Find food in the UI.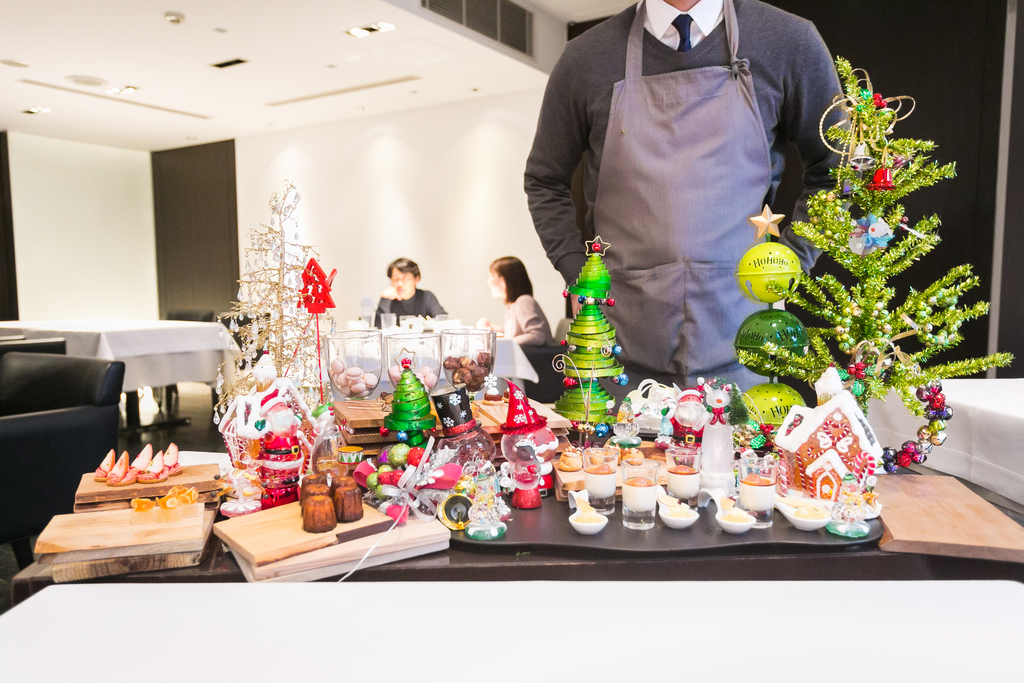
UI element at detection(577, 499, 600, 524).
